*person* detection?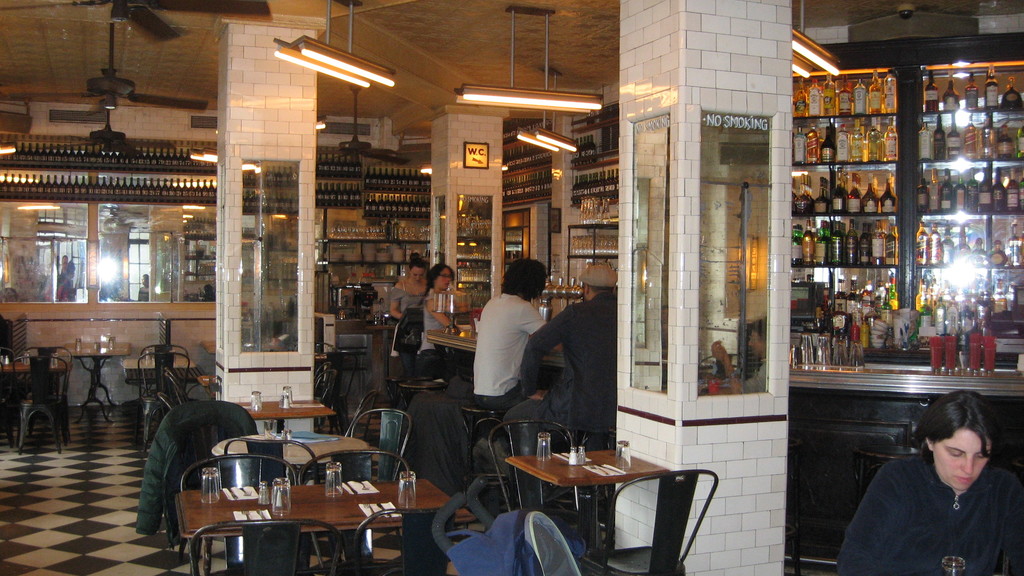
x1=137 y1=271 x2=154 y2=300
